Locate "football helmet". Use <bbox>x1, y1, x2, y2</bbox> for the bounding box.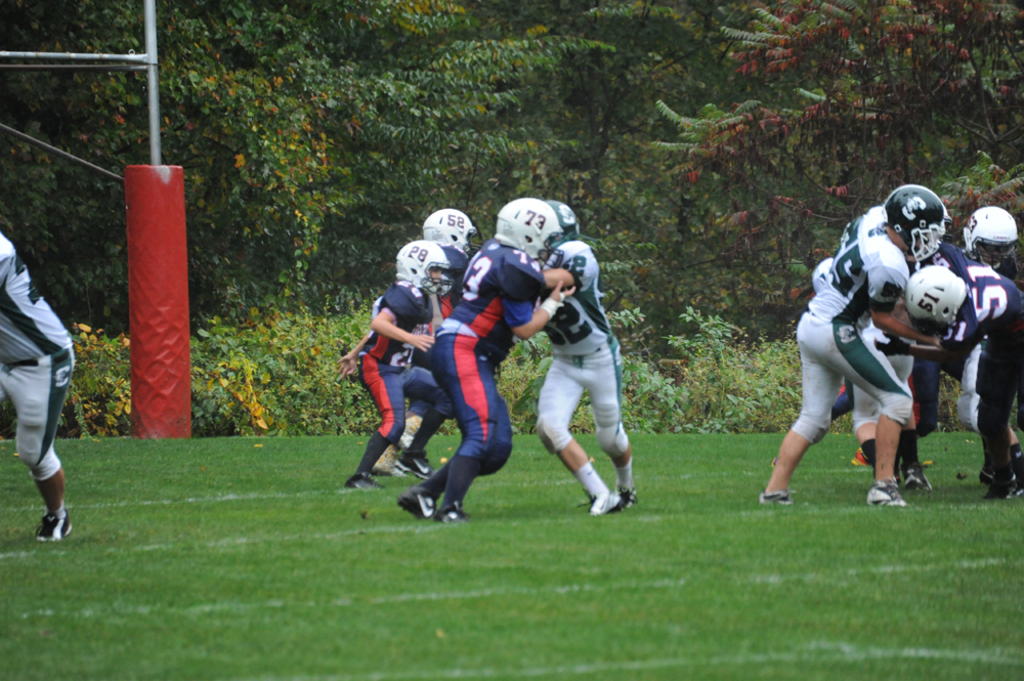
<bbox>549, 197, 584, 242</bbox>.
